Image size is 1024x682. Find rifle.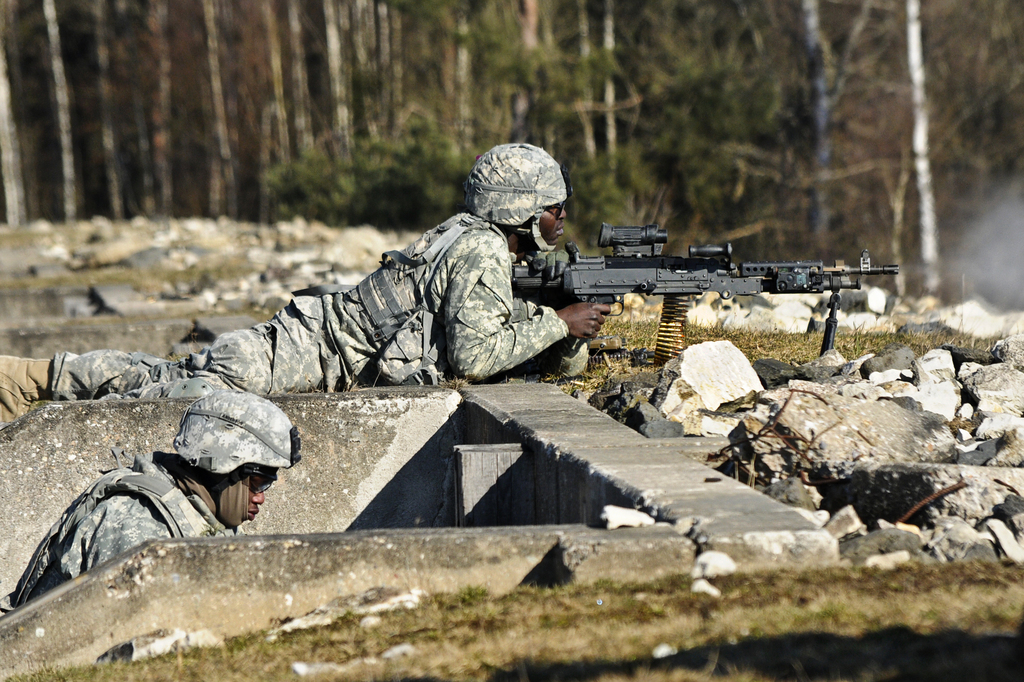
left=480, top=216, right=915, bottom=361.
